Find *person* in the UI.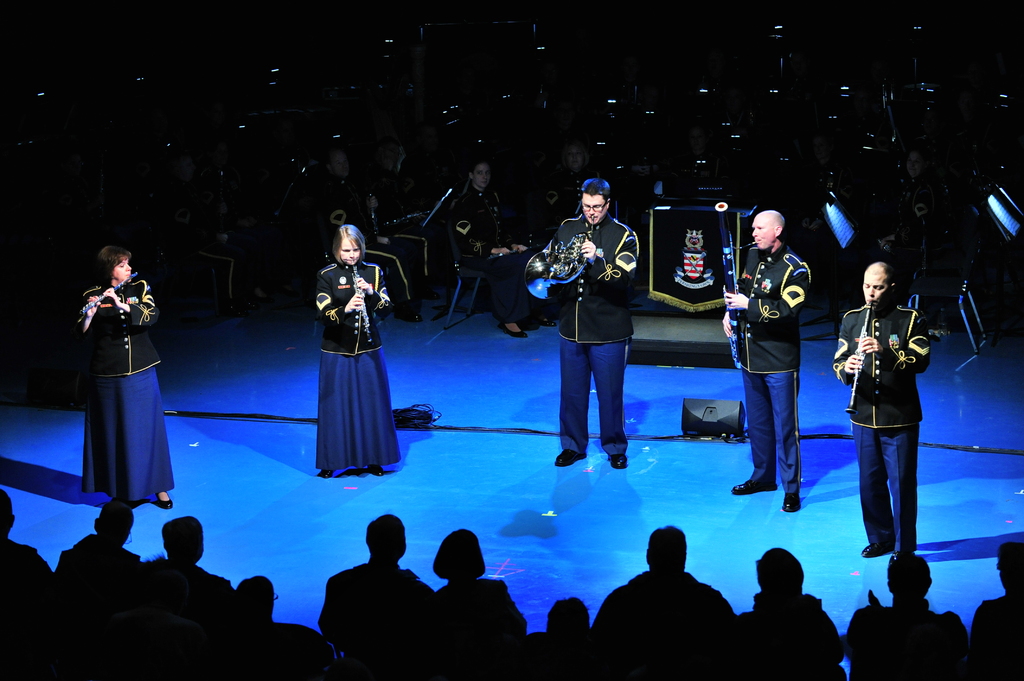
UI element at l=433, t=525, r=534, b=648.
